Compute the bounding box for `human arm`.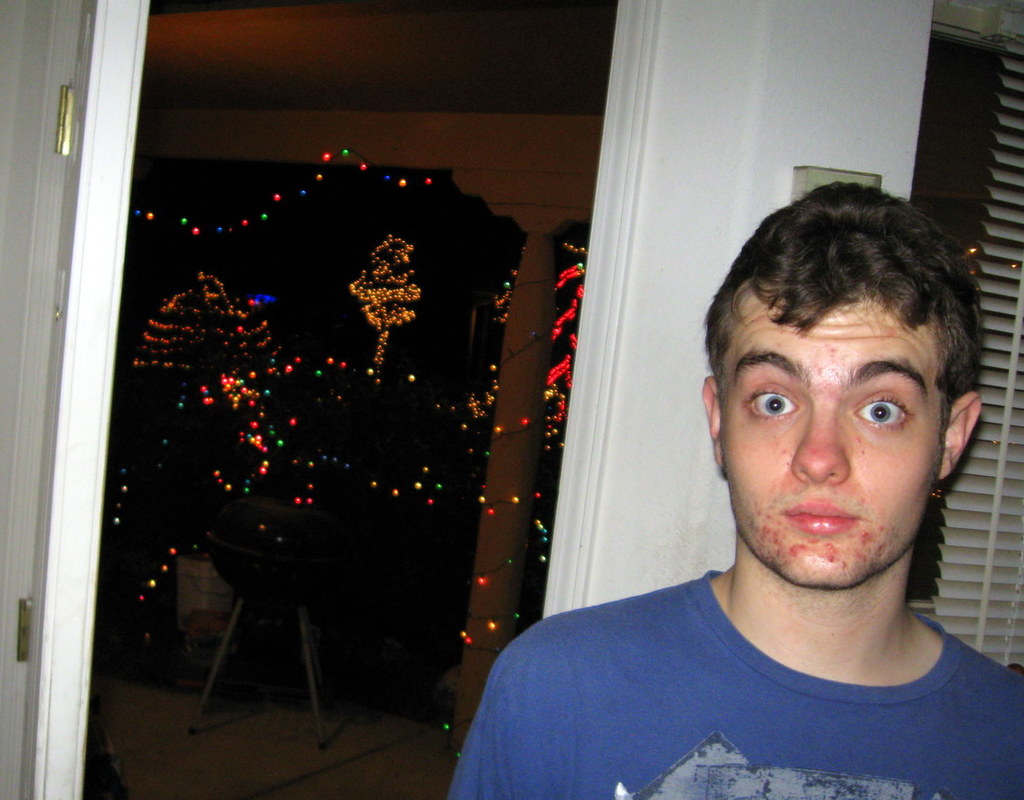
451 625 570 793.
